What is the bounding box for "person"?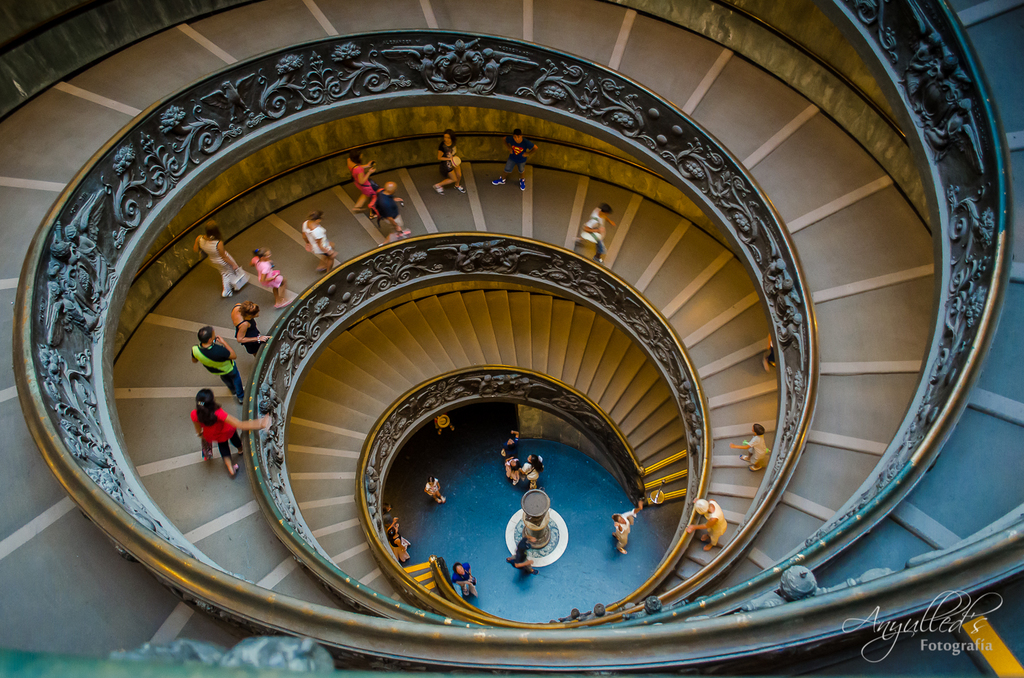
302,205,336,275.
